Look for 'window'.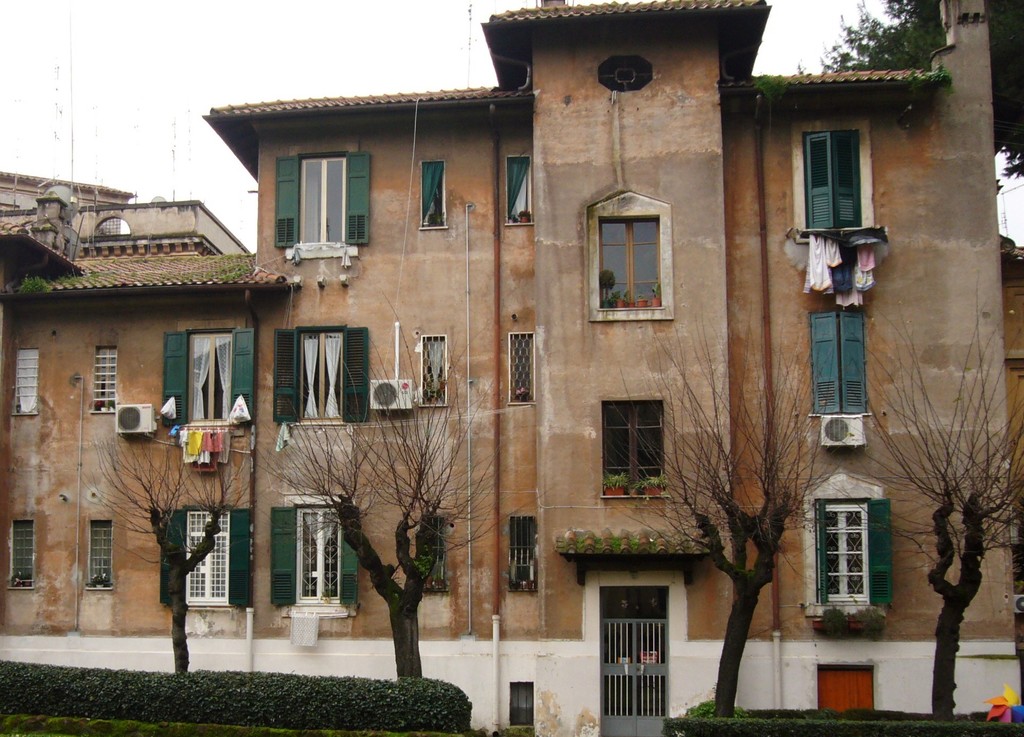
Found: region(420, 158, 450, 227).
